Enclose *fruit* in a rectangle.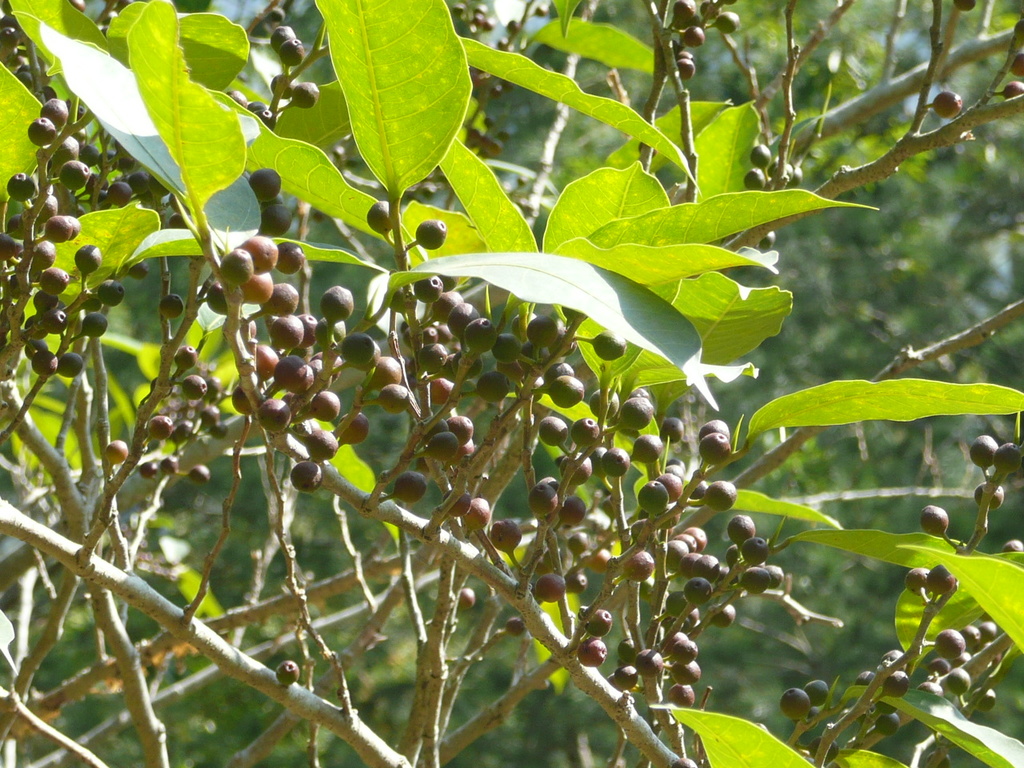
922, 504, 950, 534.
